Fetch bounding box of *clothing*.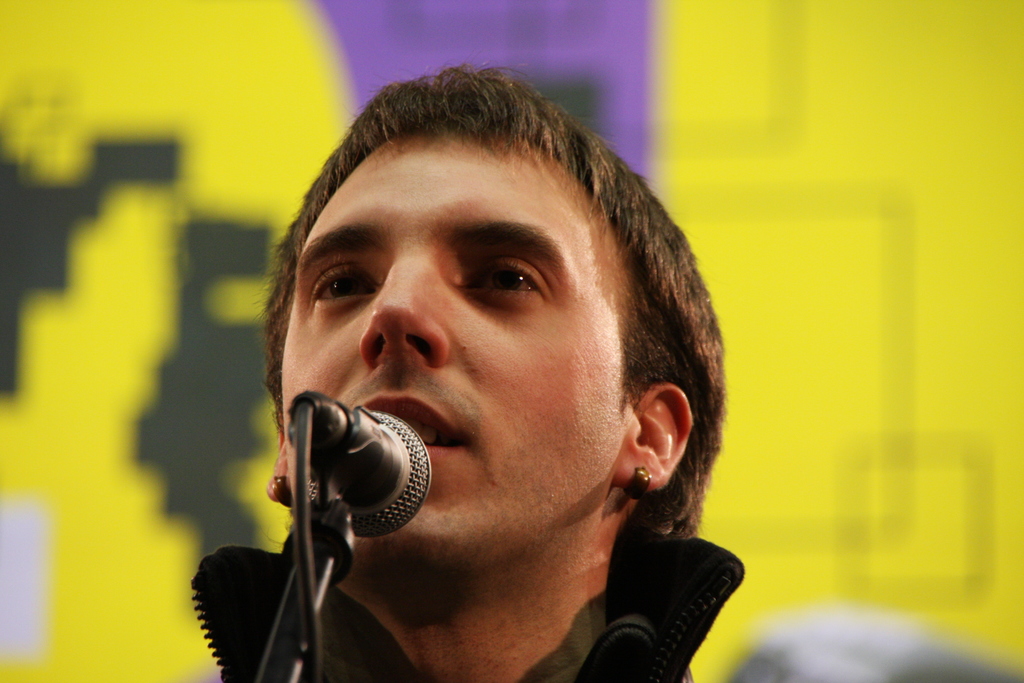
Bbox: 191:531:746:682.
